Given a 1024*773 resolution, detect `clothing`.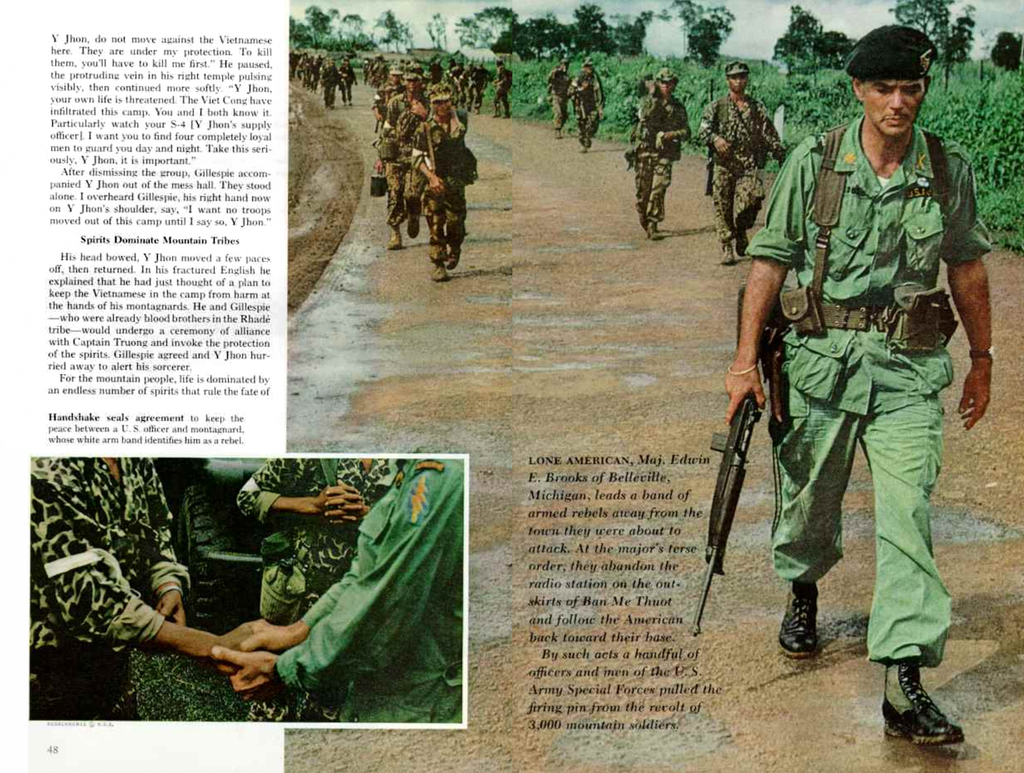
locate(40, 457, 177, 719).
